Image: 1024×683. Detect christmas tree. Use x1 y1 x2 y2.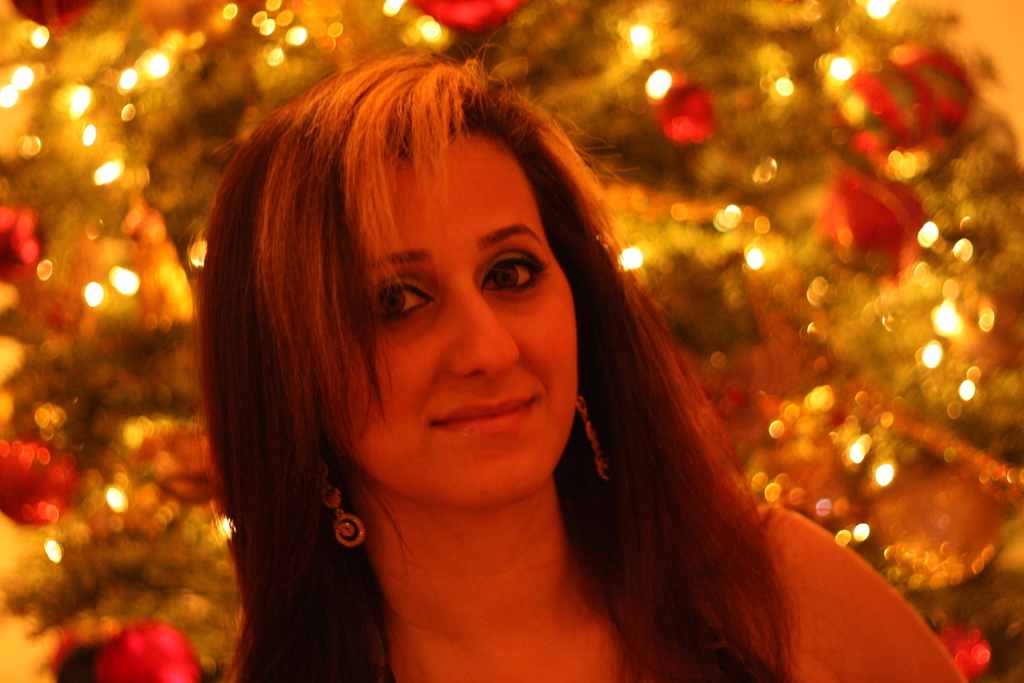
0 0 1021 682.
